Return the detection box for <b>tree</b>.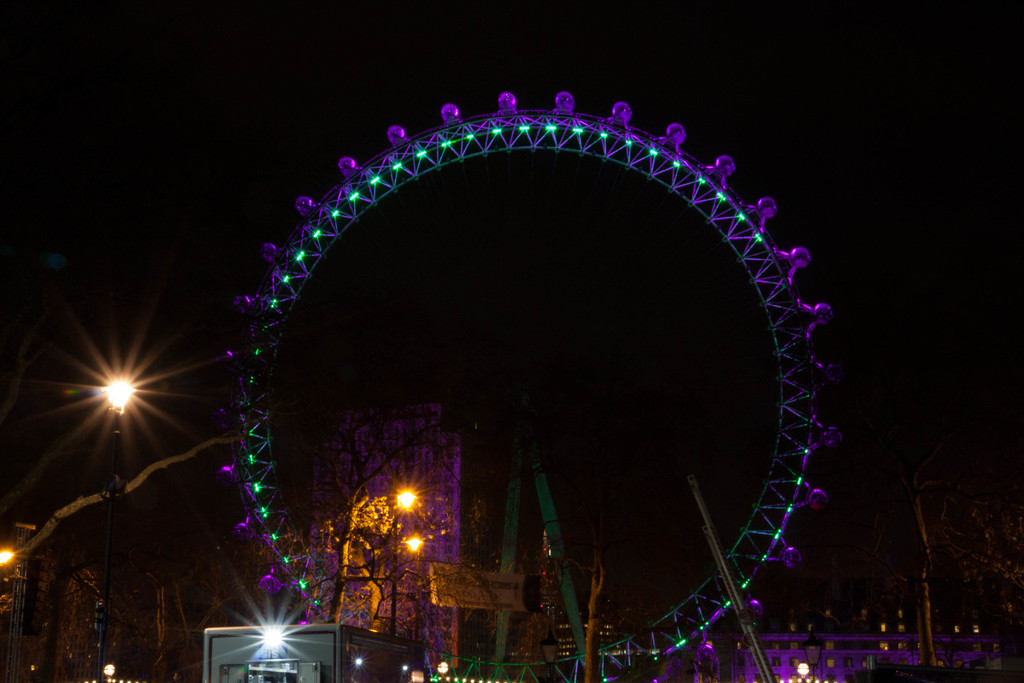
select_region(274, 439, 513, 633).
